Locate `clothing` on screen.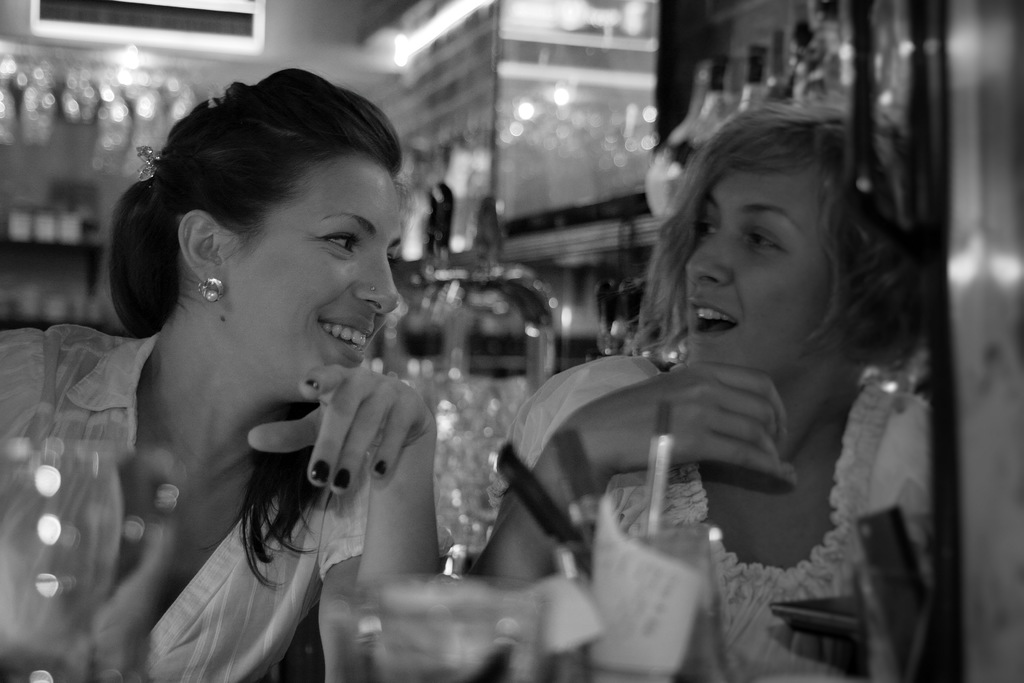
On screen at x1=488 y1=350 x2=945 y2=682.
